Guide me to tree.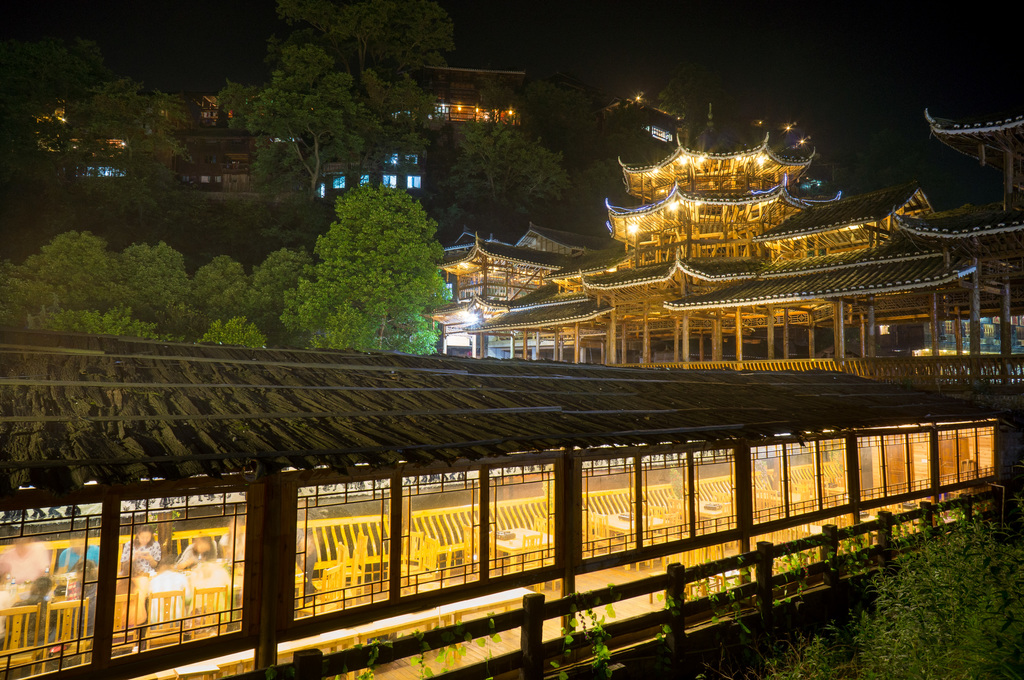
Guidance: {"left": 57, "top": 53, "right": 188, "bottom": 256}.
